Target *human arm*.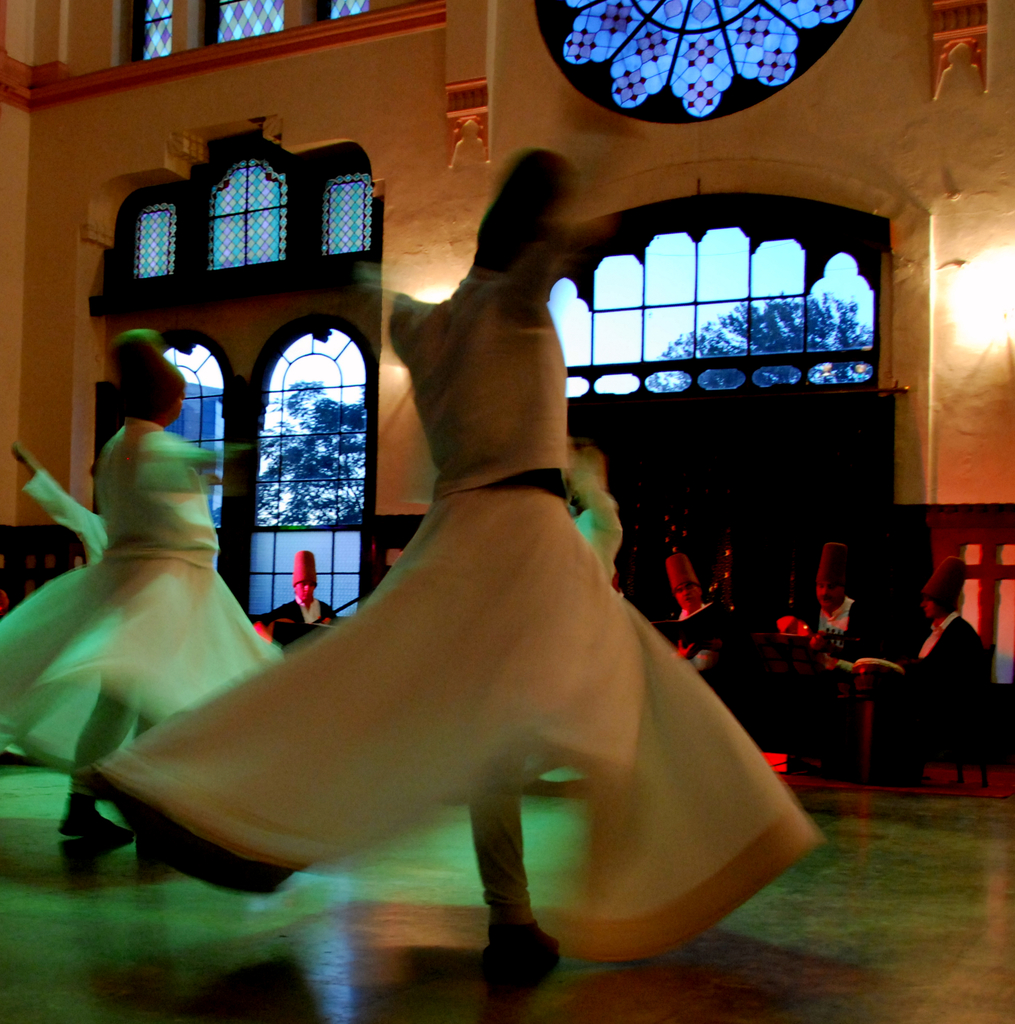
Target region: region(695, 596, 731, 657).
